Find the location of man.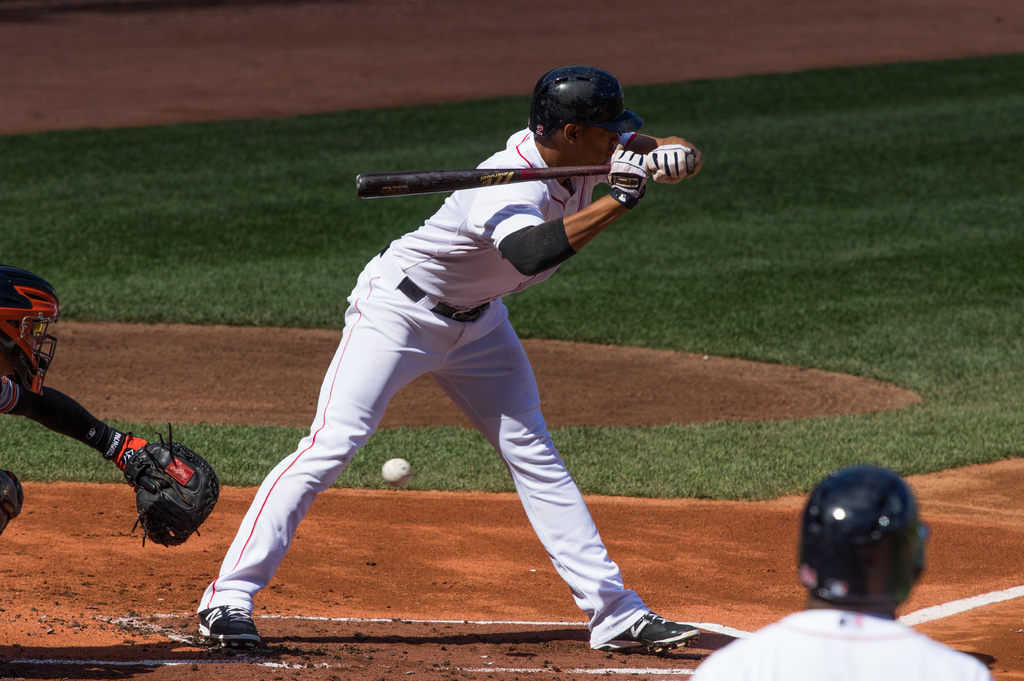
Location: 202 68 756 630.
